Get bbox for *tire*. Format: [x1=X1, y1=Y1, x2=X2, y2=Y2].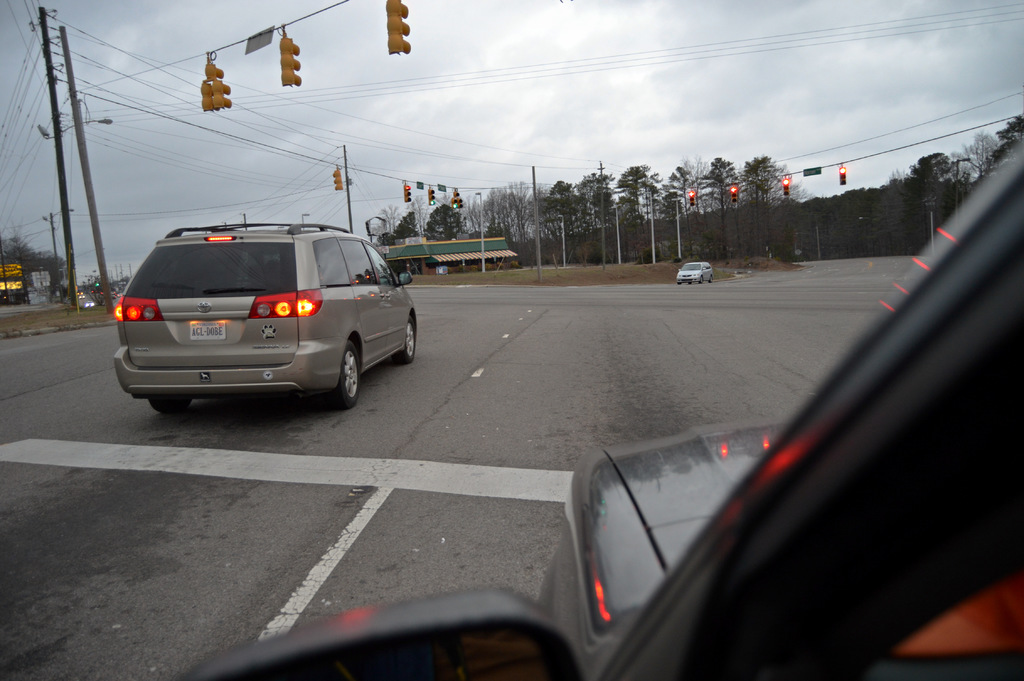
[x1=686, y1=281, x2=694, y2=282].
